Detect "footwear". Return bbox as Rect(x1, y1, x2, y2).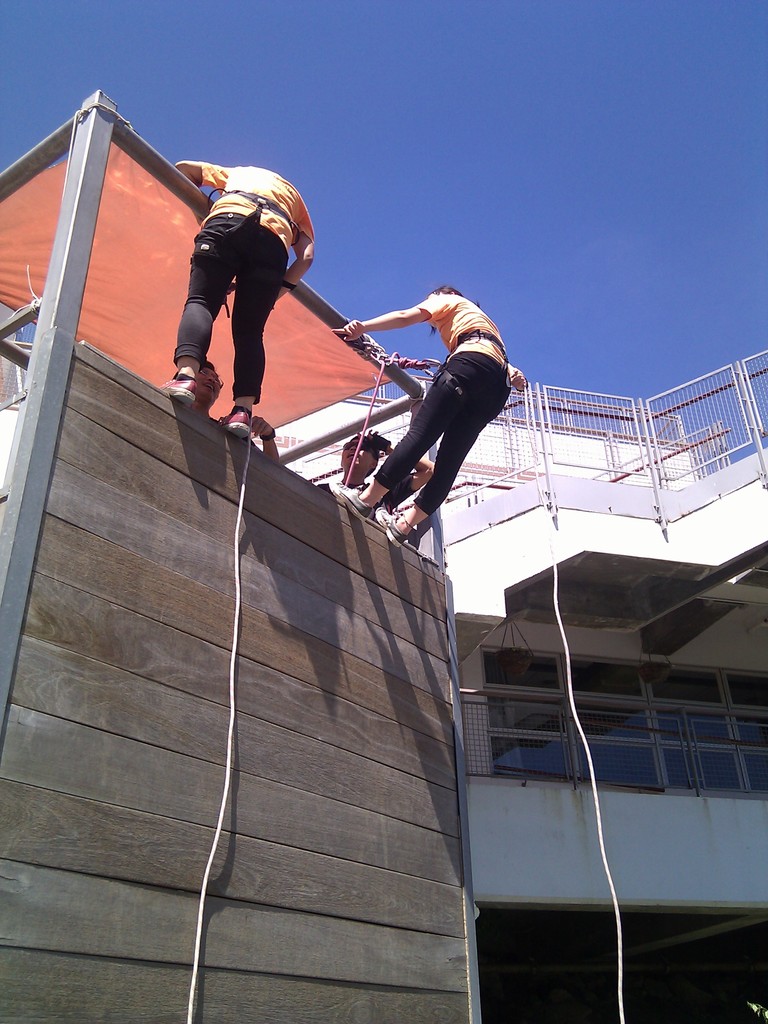
Rect(213, 403, 253, 435).
